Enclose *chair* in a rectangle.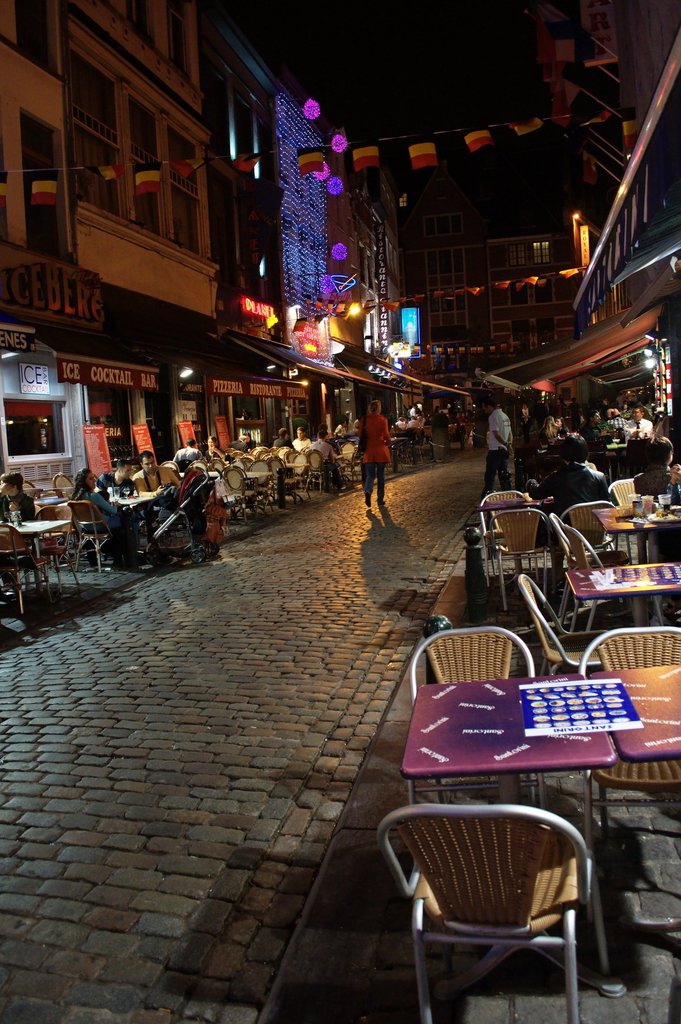
select_region(554, 522, 628, 629).
